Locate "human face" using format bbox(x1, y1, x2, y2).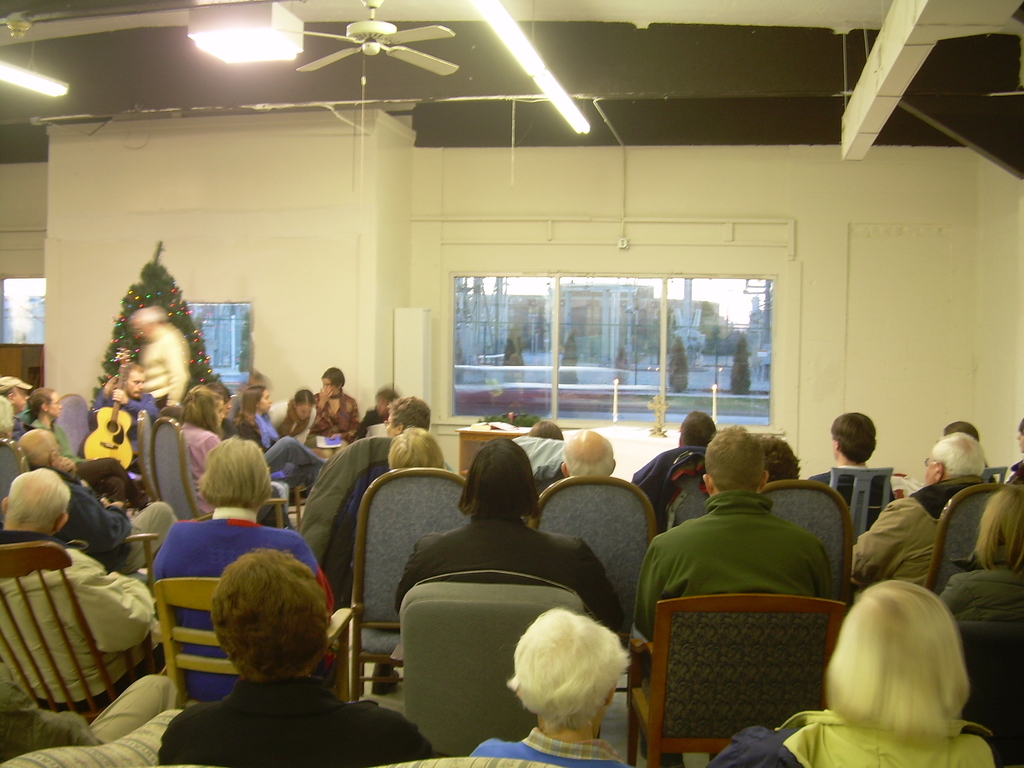
bbox(924, 450, 942, 486).
